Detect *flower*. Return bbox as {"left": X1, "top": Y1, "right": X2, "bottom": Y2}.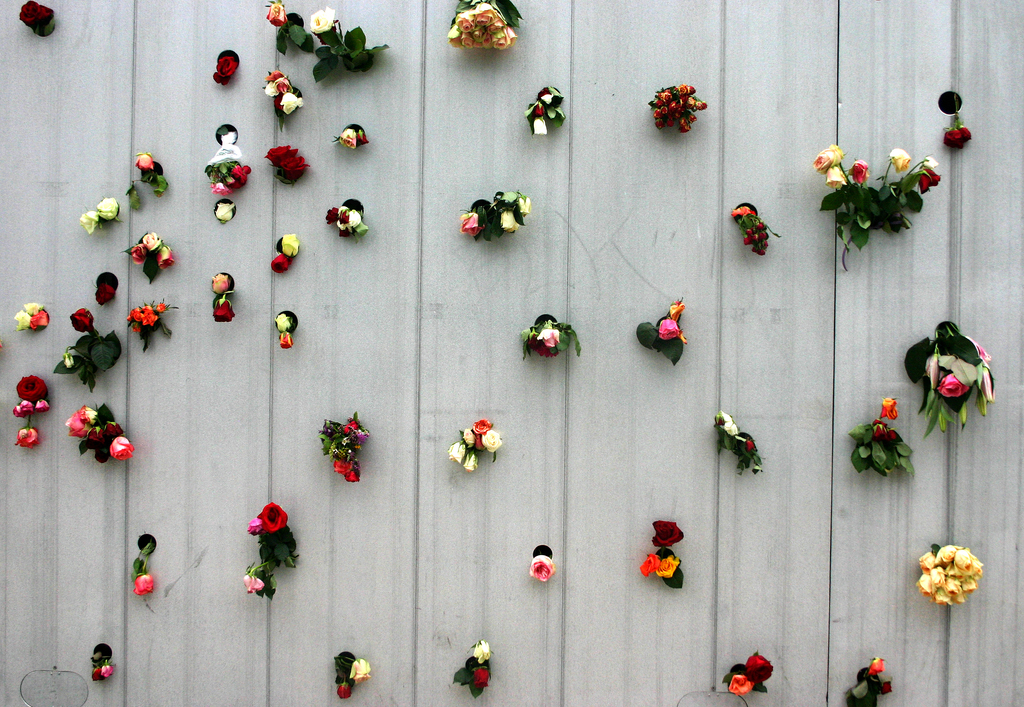
{"left": 89, "top": 658, "right": 113, "bottom": 681}.
